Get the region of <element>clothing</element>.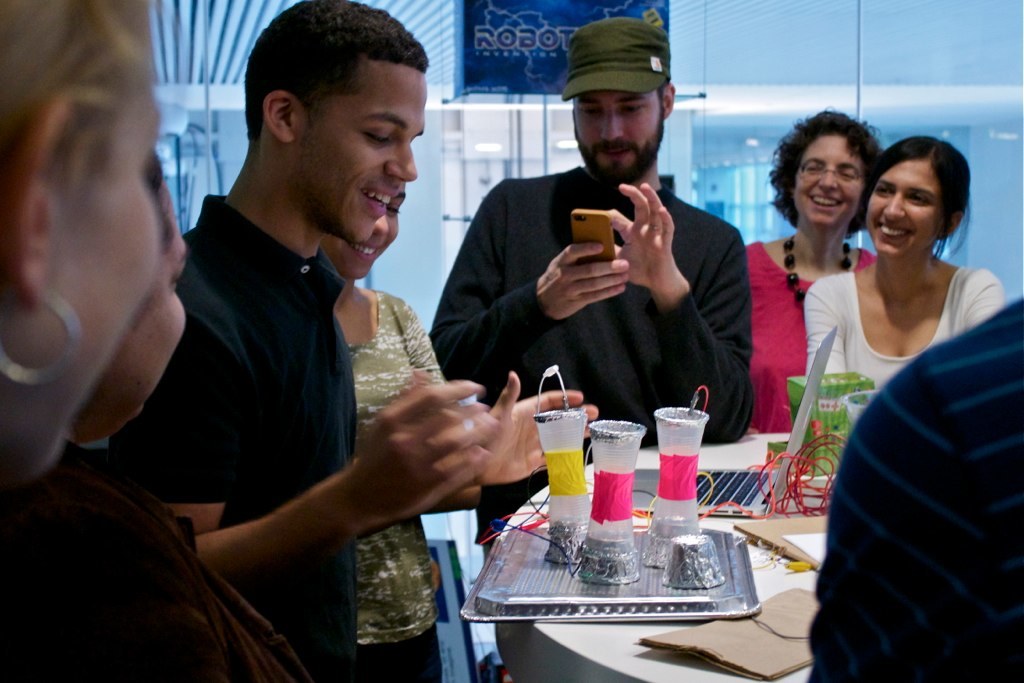
<box>349,296,456,682</box>.
